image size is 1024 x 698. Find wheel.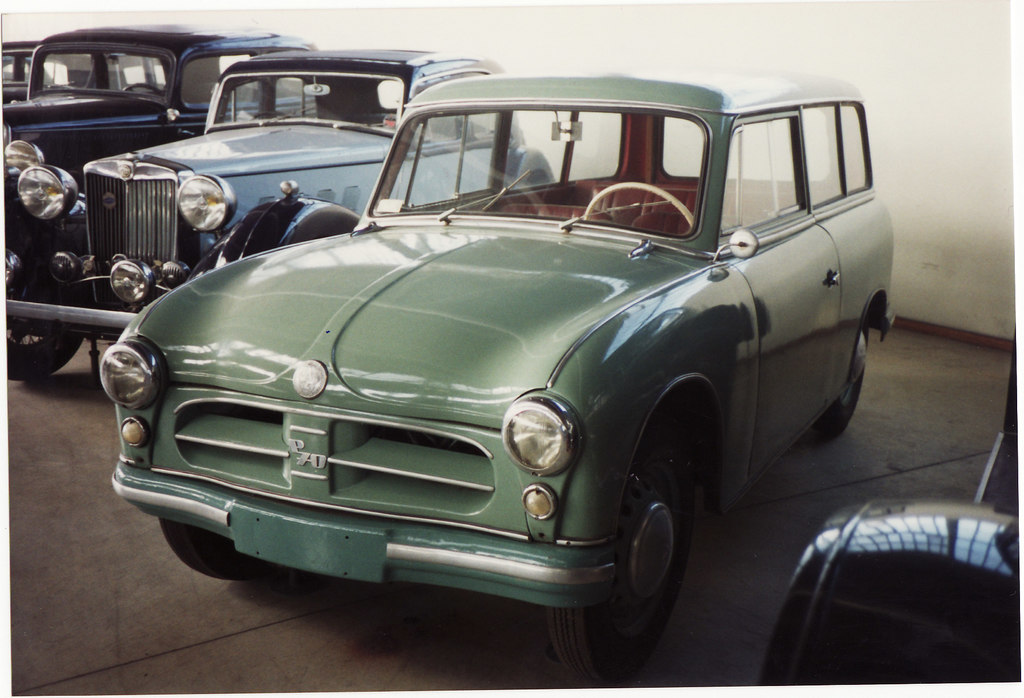
pyautogui.locateOnScreen(124, 84, 163, 94).
